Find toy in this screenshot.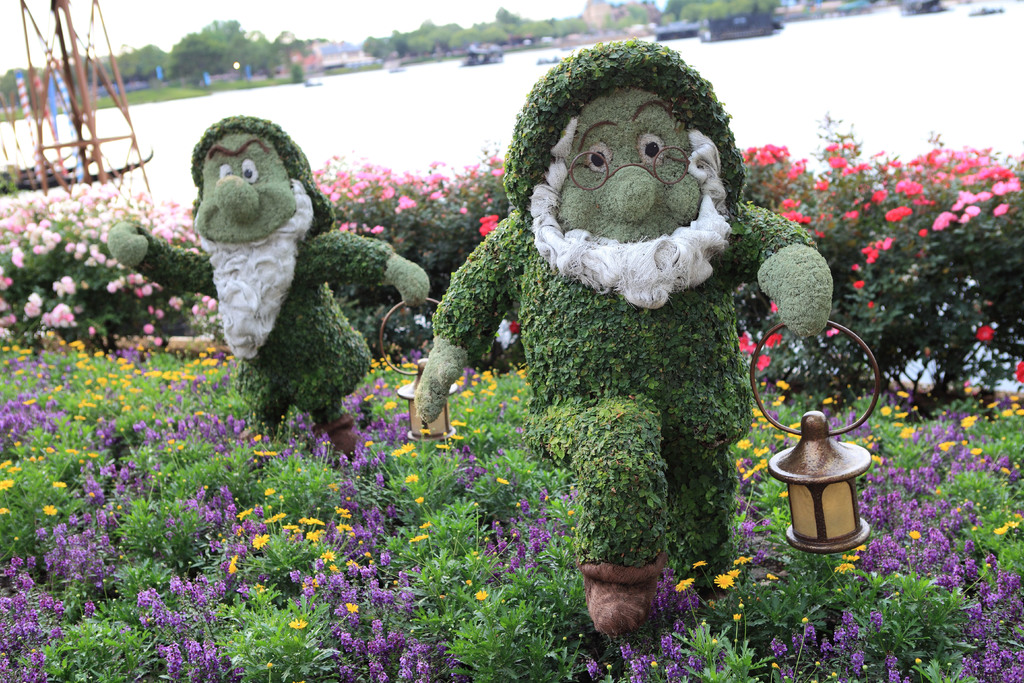
The bounding box for toy is bbox=[187, 123, 423, 458].
